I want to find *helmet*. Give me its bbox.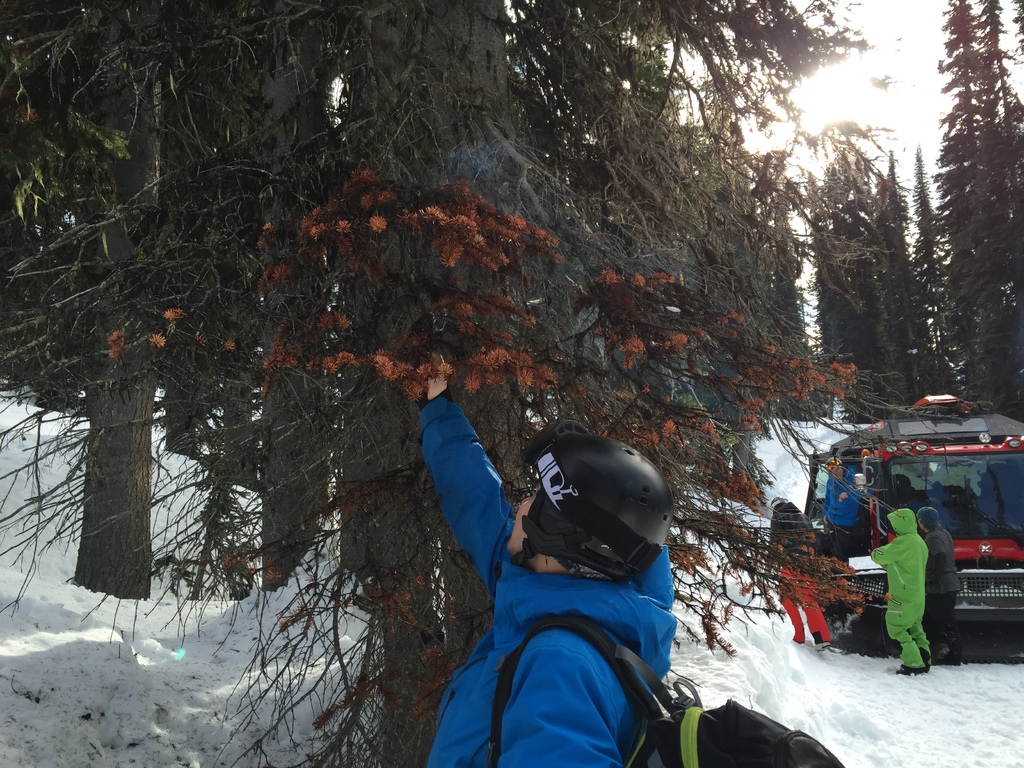
select_region(770, 496, 788, 515).
